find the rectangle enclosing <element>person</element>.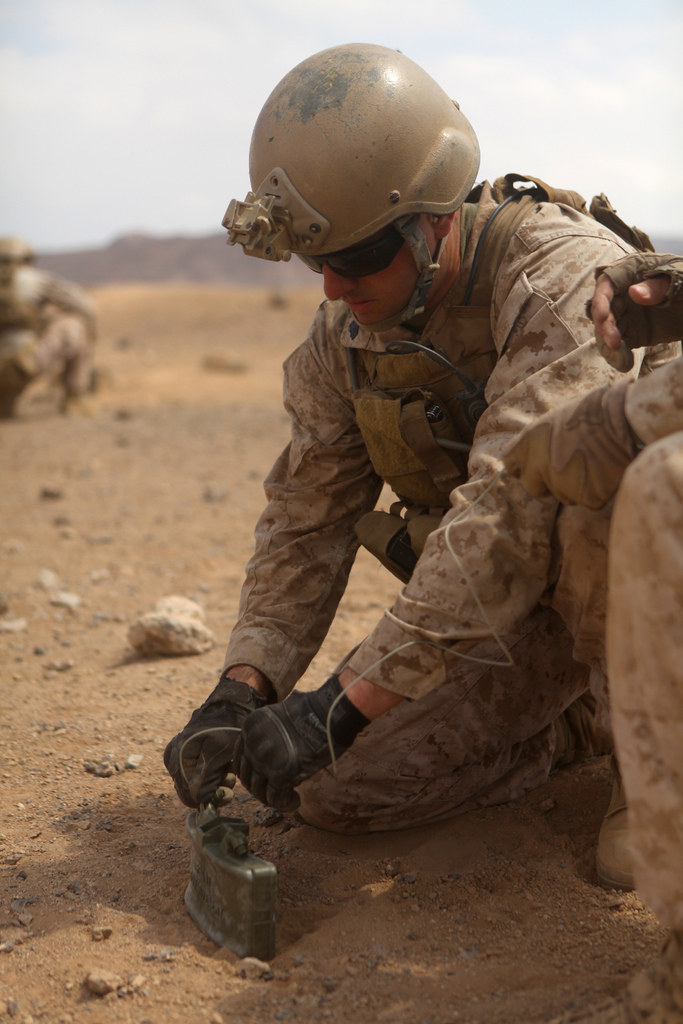
pyautogui.locateOnScreen(0, 230, 125, 426).
